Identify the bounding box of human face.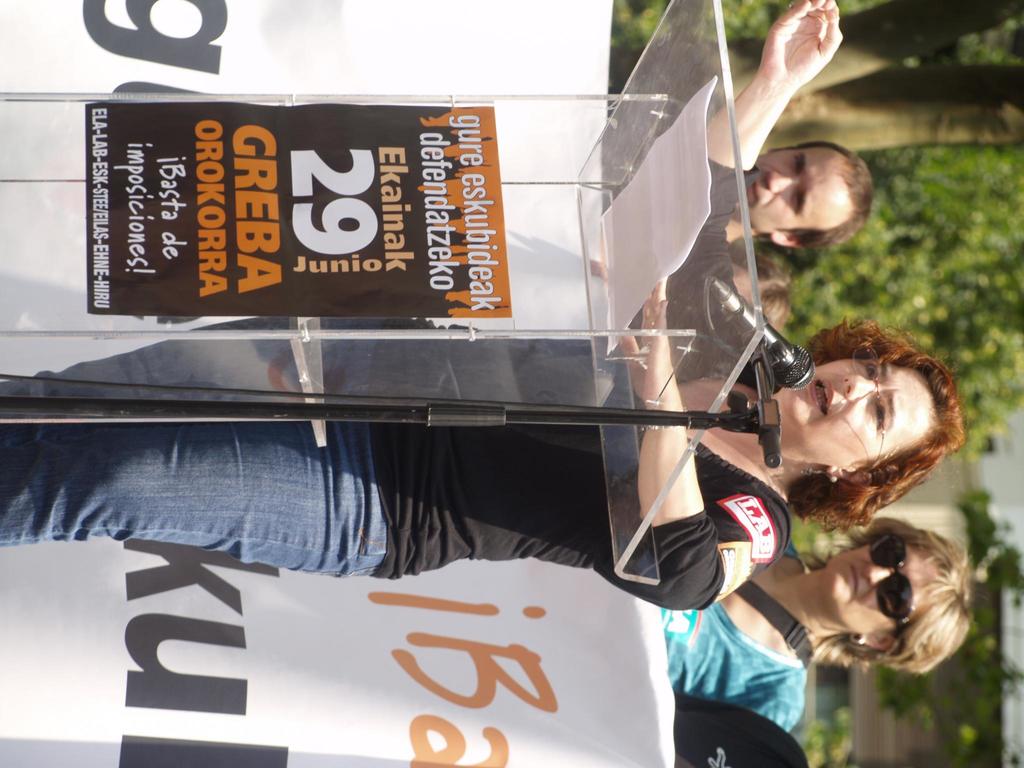
[x1=727, y1=141, x2=861, y2=242].
